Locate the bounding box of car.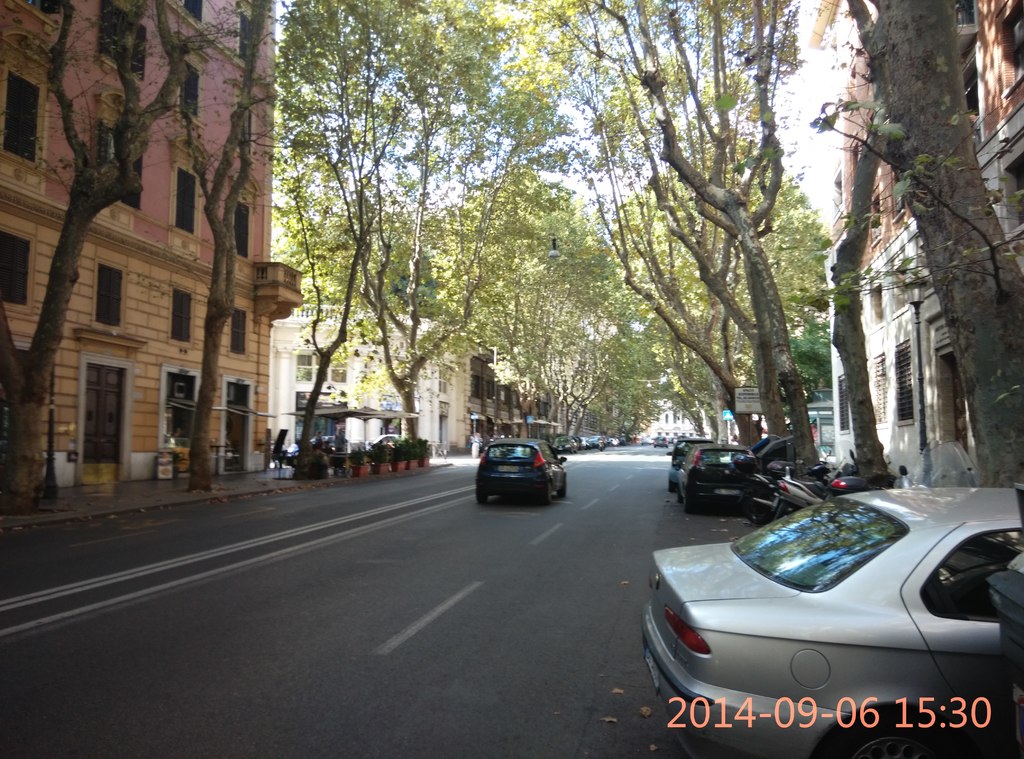
Bounding box: crop(666, 431, 717, 492).
